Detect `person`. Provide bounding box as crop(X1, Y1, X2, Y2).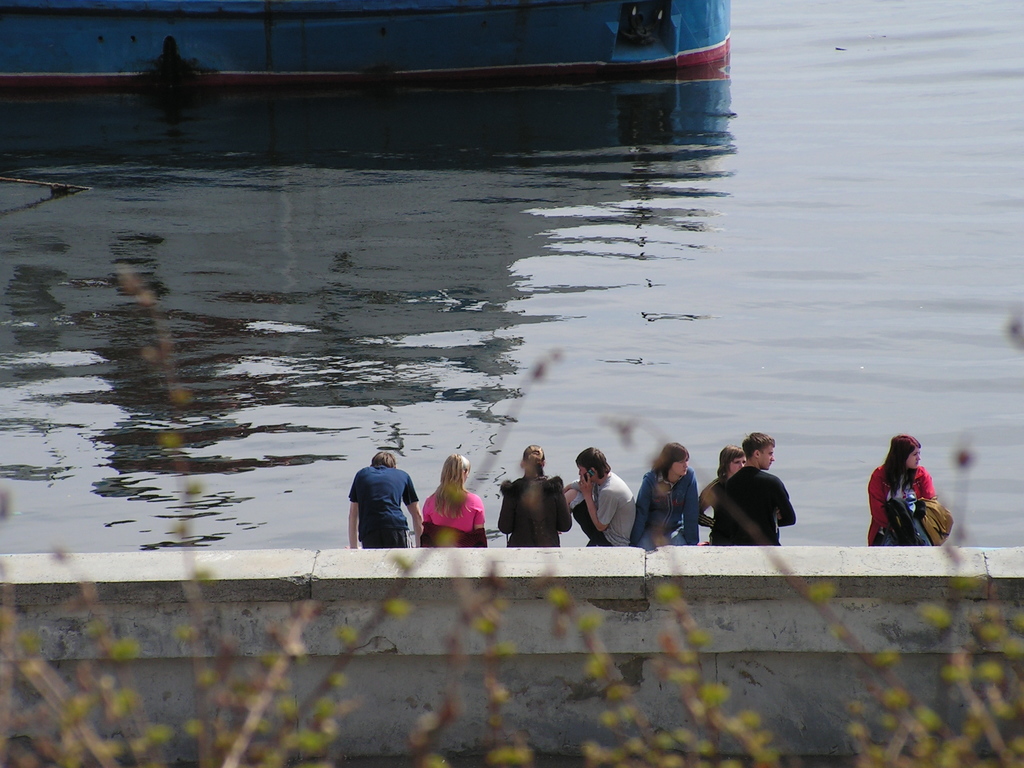
crop(869, 436, 936, 554).
